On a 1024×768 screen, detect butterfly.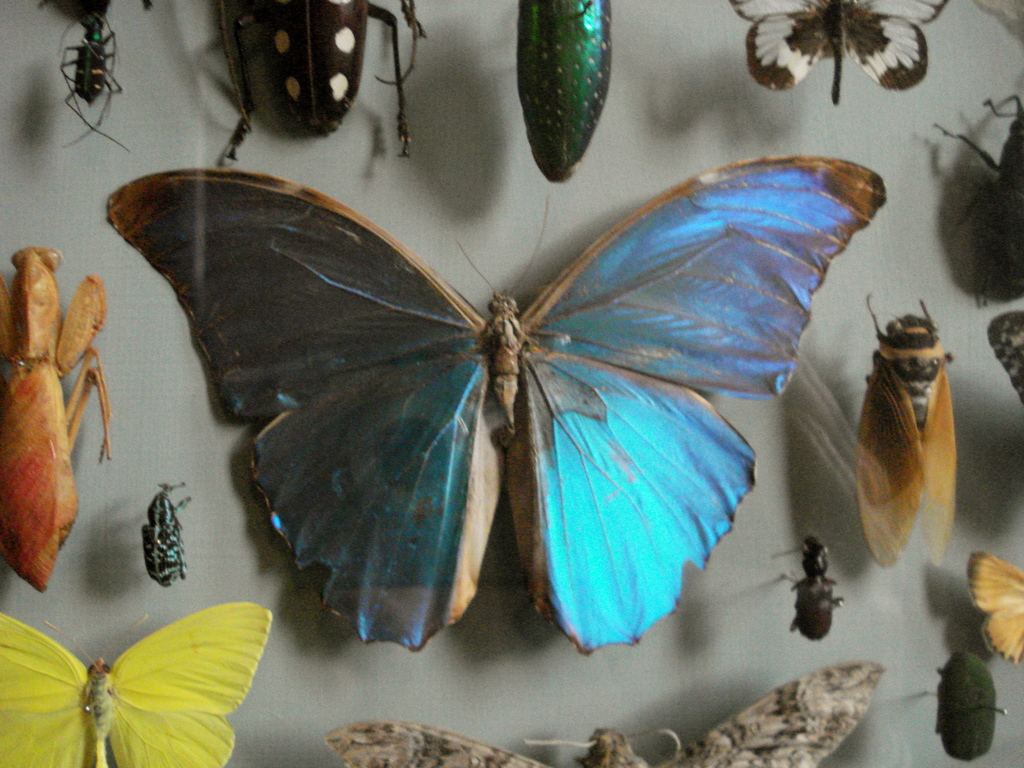
region(0, 610, 274, 767).
